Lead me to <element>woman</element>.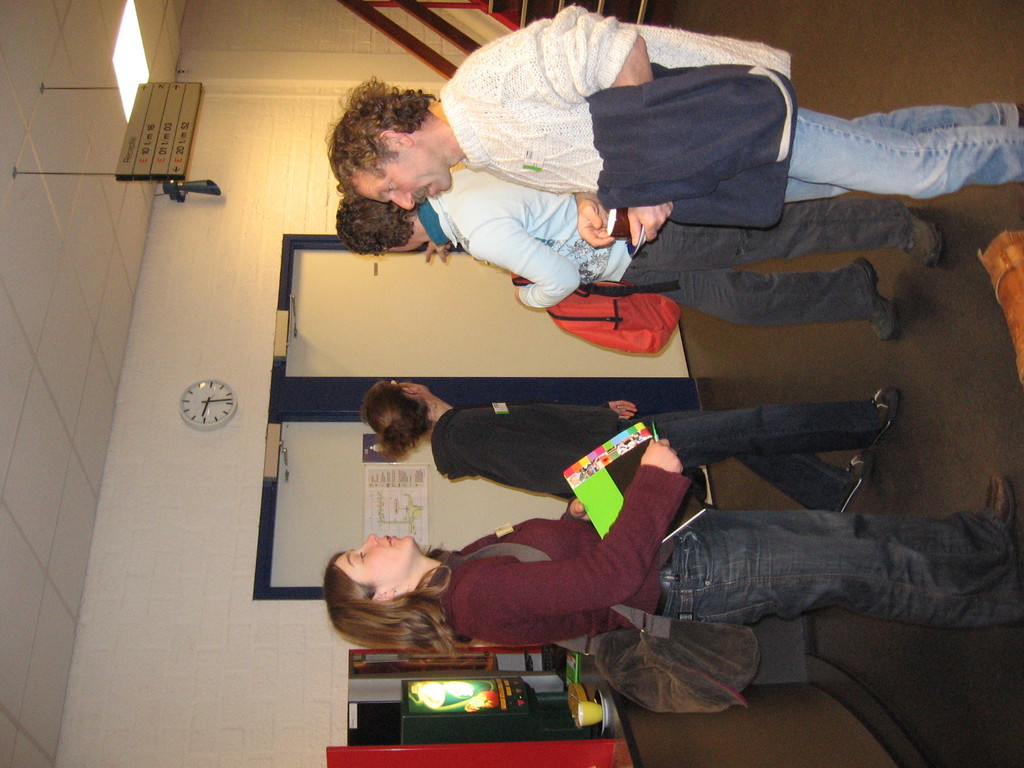
Lead to [left=317, top=432, right=1023, bottom=666].
